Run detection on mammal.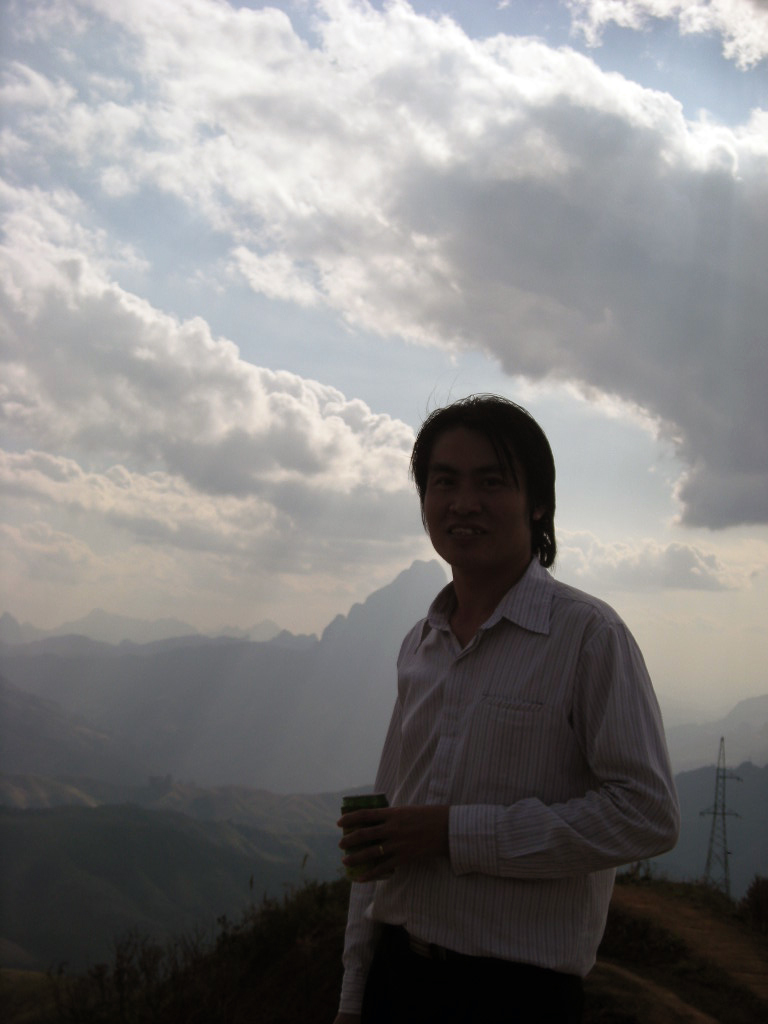
Result: rect(303, 392, 705, 981).
